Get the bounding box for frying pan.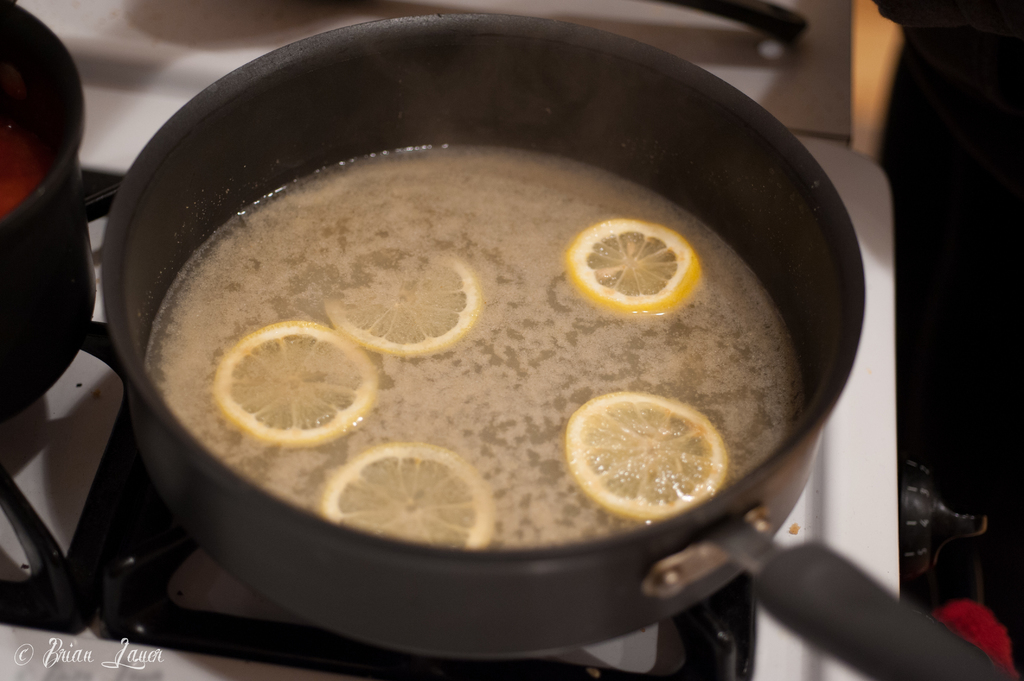
93:15:1011:680.
